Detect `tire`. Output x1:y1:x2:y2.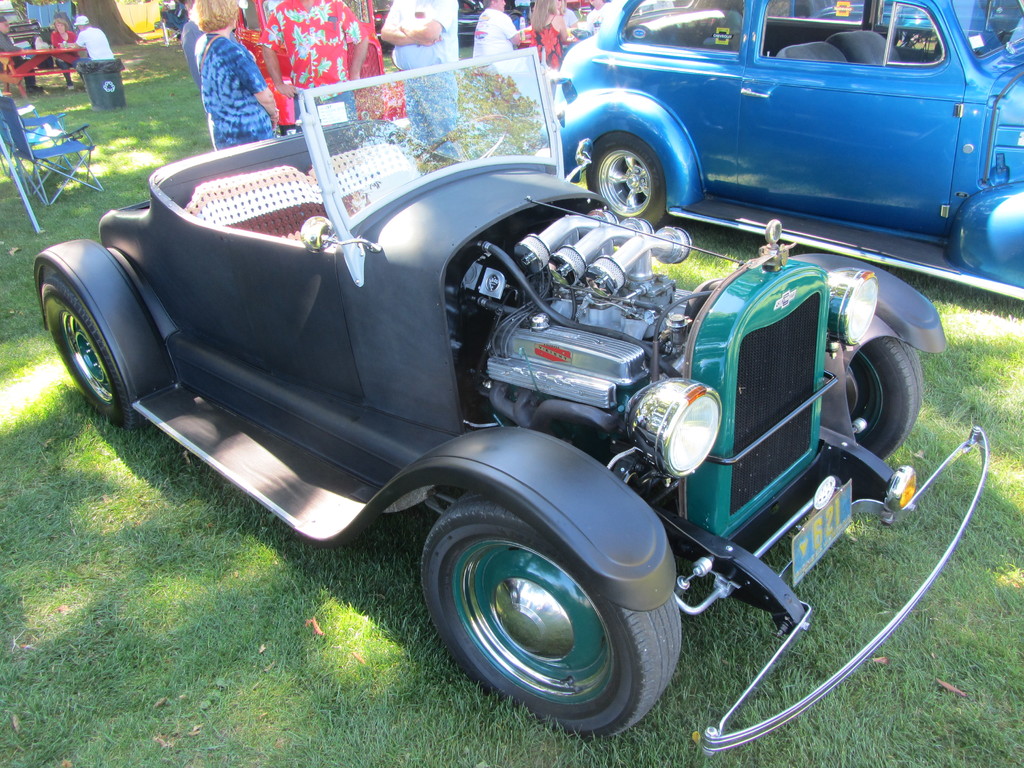
38:268:131:424.
